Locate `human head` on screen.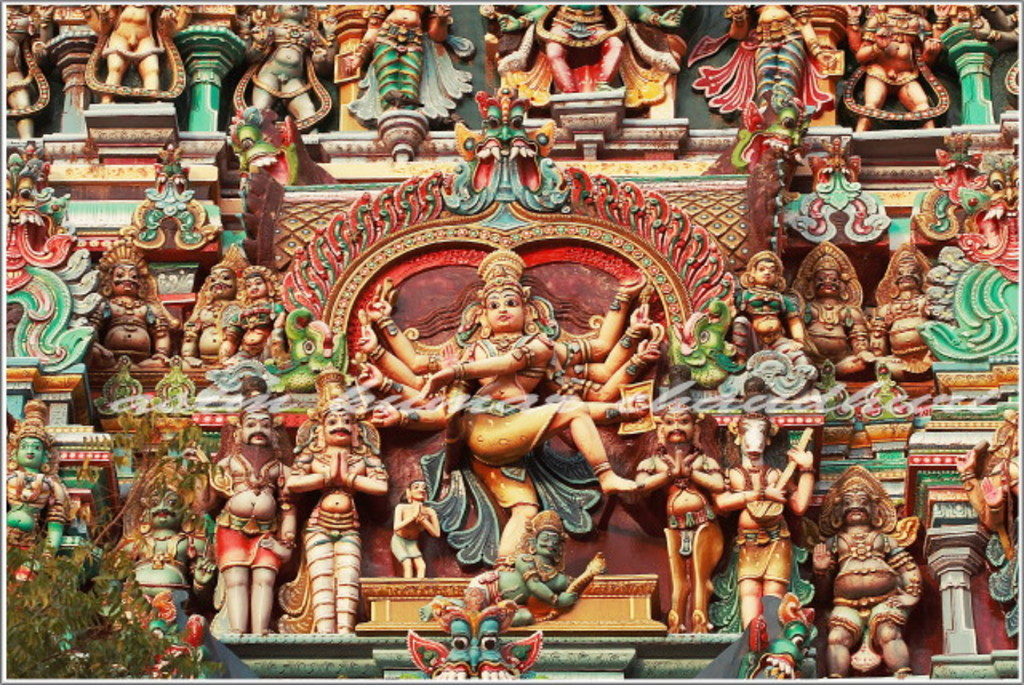
On screen at <box>478,246,534,325</box>.
